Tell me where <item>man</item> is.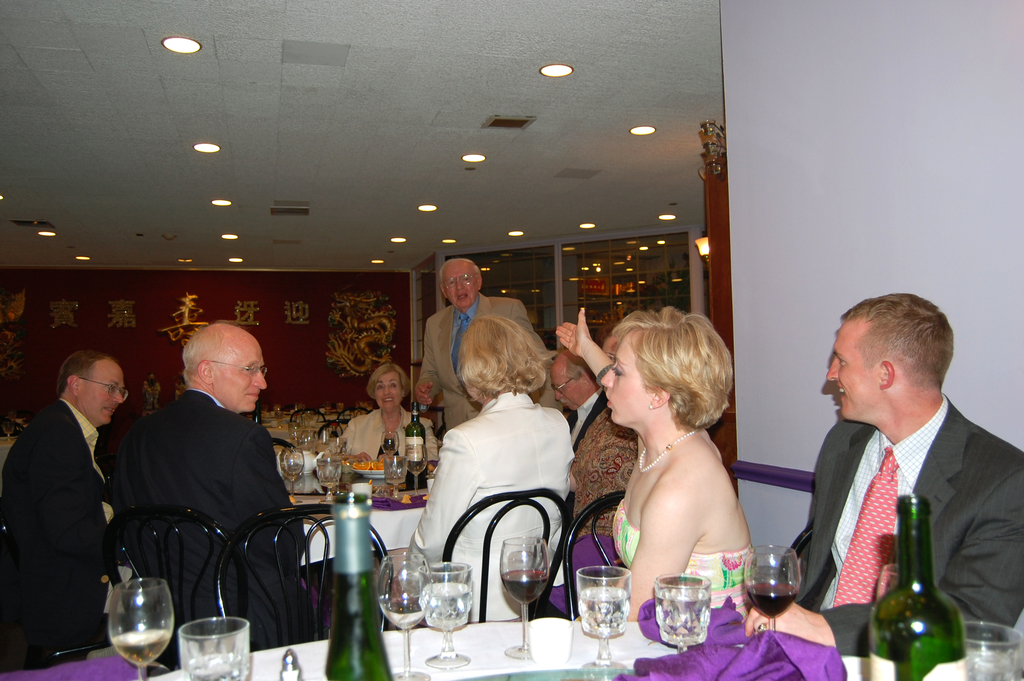
<item>man</item> is at left=734, top=292, right=1023, bottom=662.
